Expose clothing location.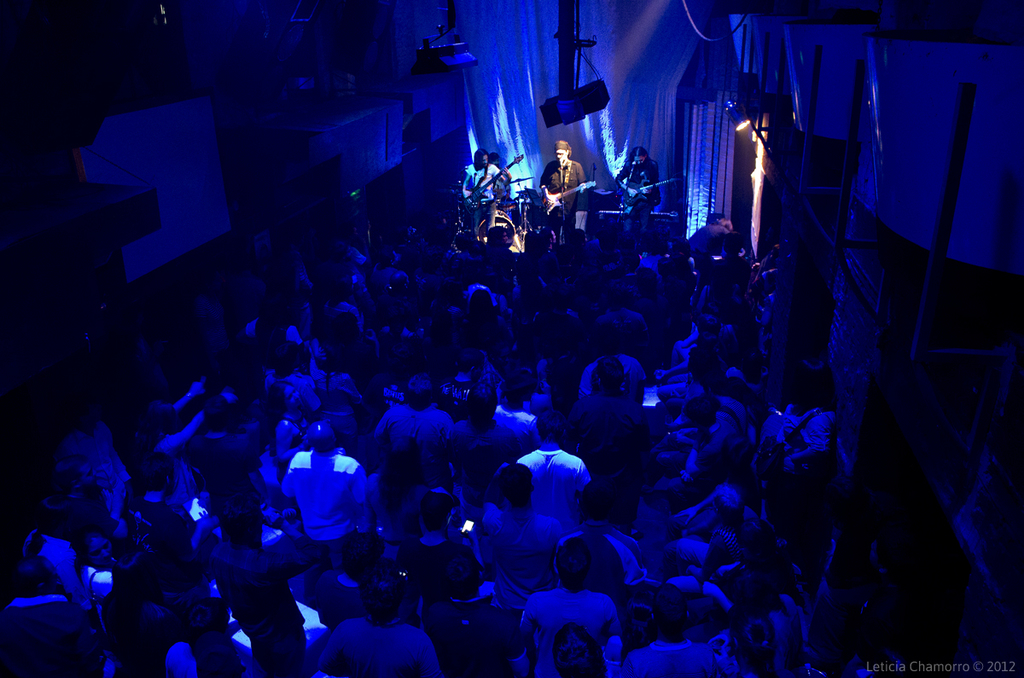
Exposed at select_region(395, 533, 485, 586).
